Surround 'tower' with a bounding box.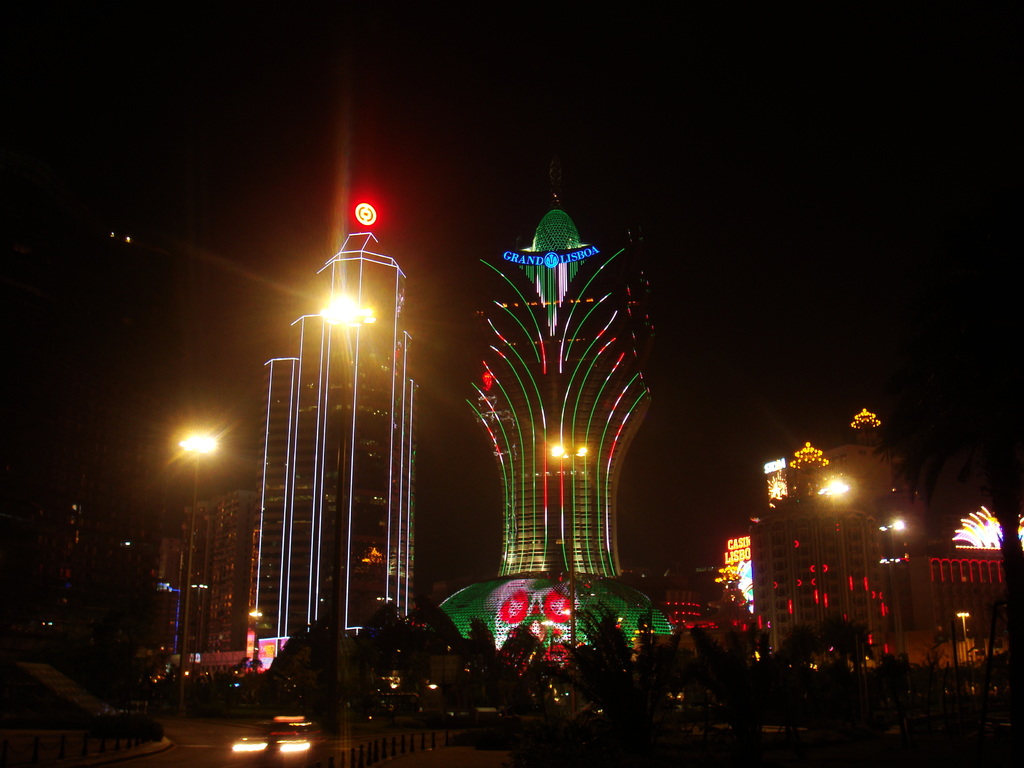
bbox(220, 172, 445, 700).
